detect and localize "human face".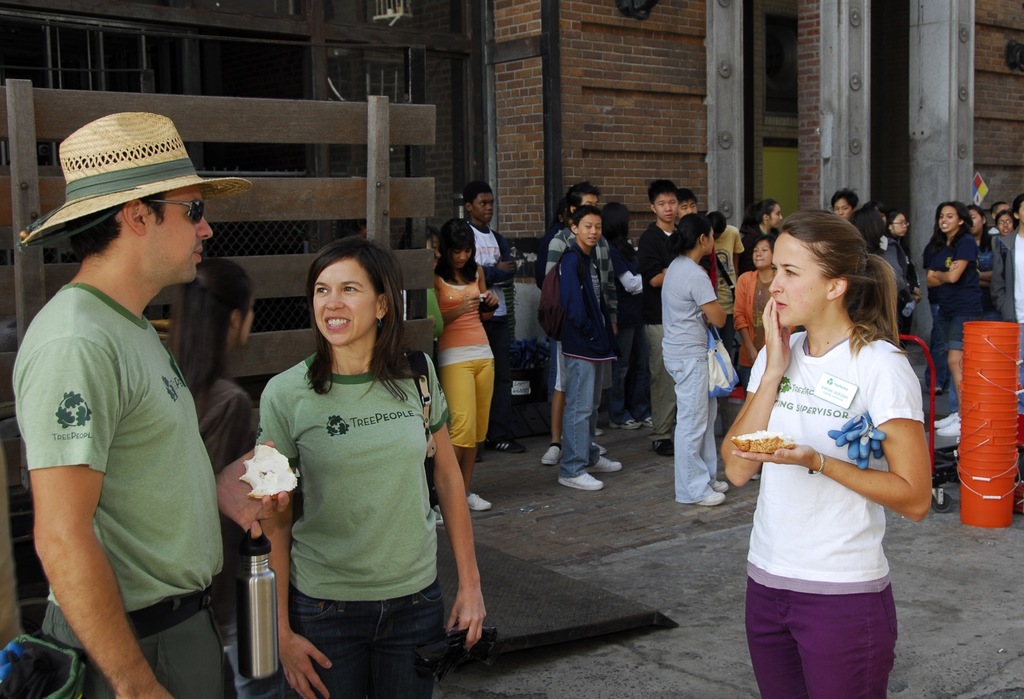
Localized at x1=652, y1=194, x2=680, y2=220.
